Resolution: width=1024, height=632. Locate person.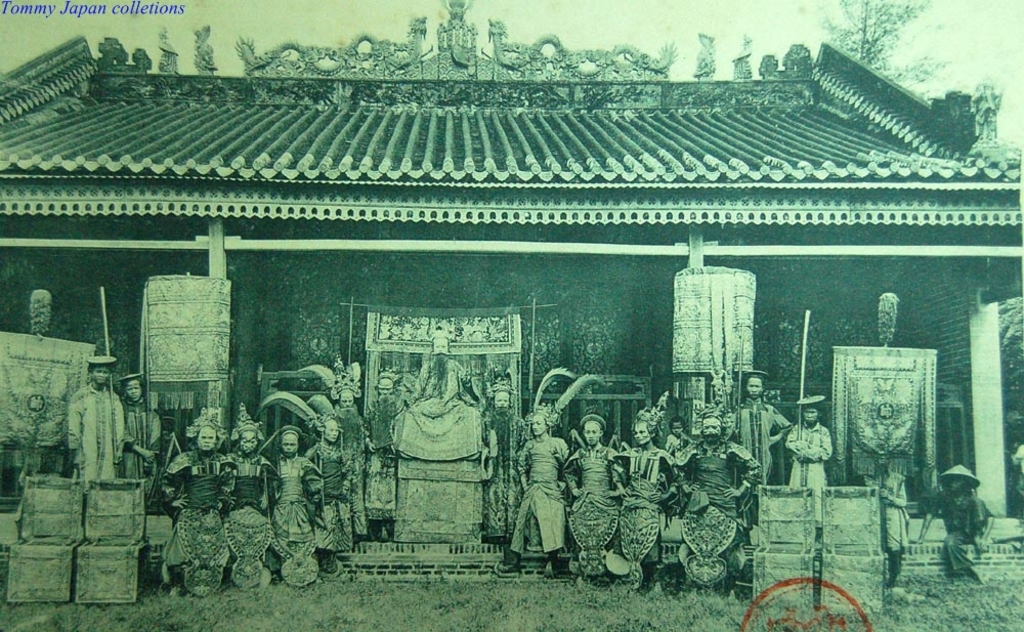
{"left": 786, "top": 393, "right": 835, "bottom": 490}.
